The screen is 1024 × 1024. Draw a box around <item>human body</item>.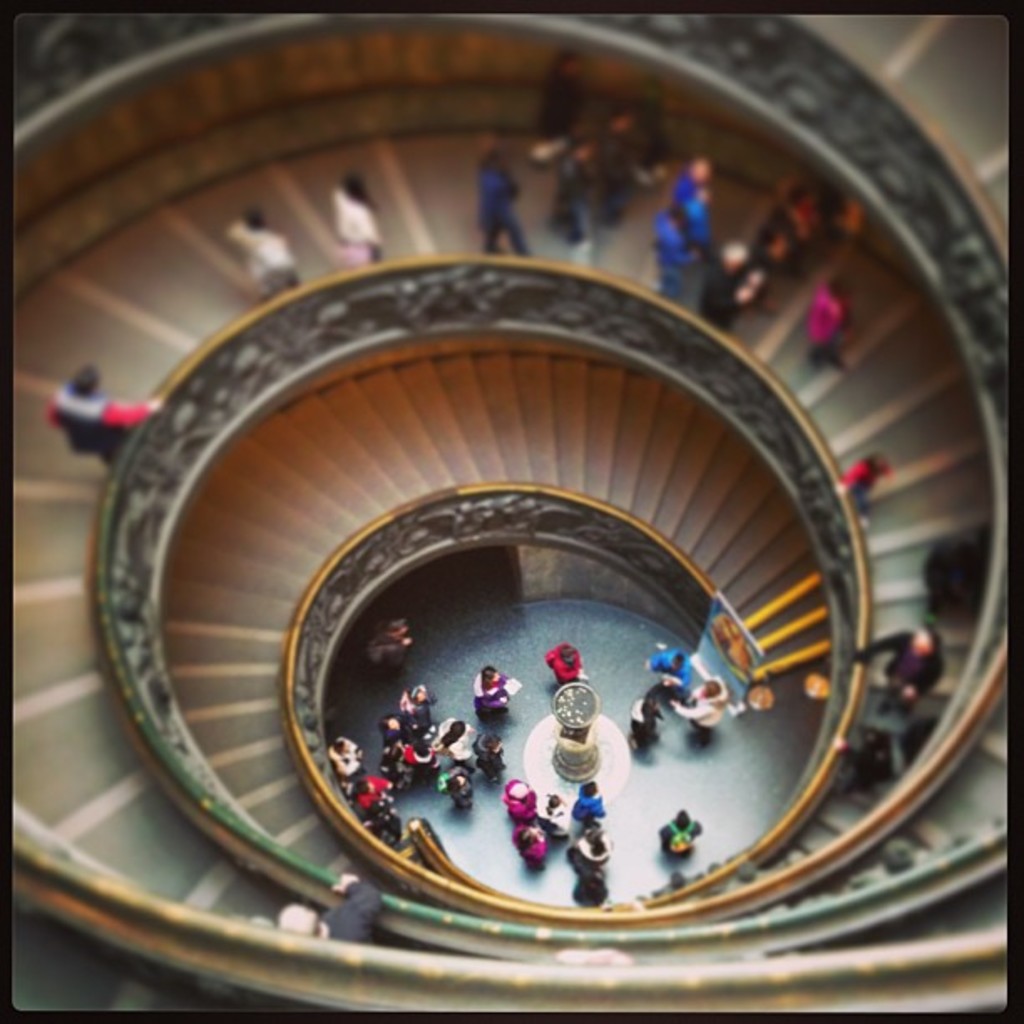
x1=447 y1=768 x2=472 y2=813.
